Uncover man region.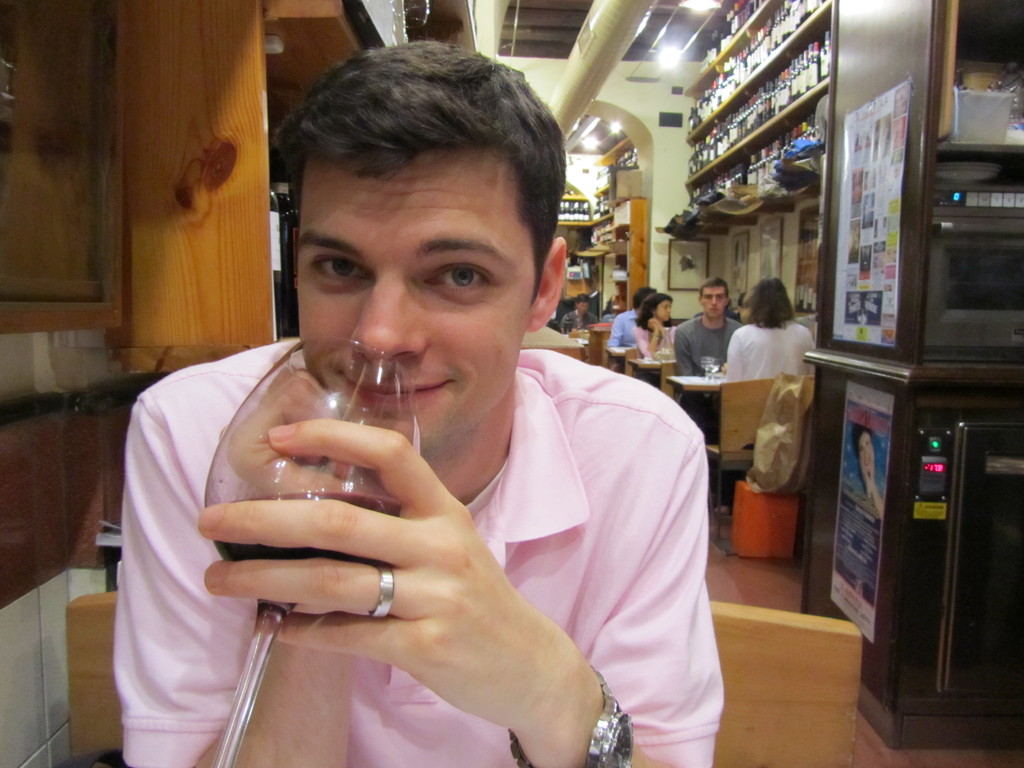
Uncovered: Rect(608, 284, 660, 373).
